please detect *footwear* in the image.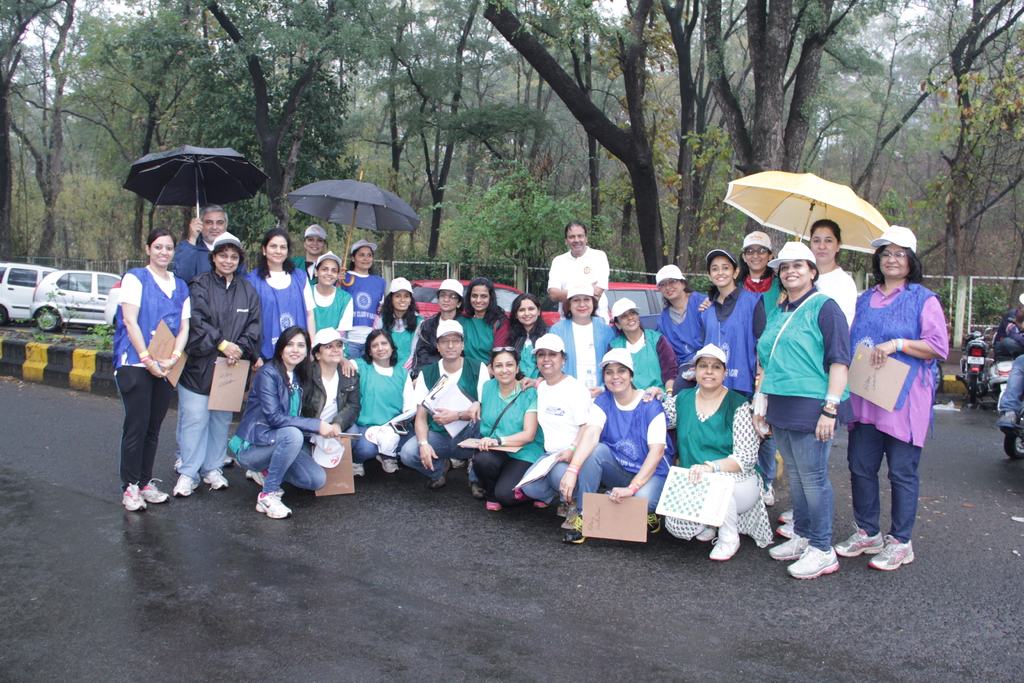
pyautogui.locateOnScreen(533, 502, 546, 509).
